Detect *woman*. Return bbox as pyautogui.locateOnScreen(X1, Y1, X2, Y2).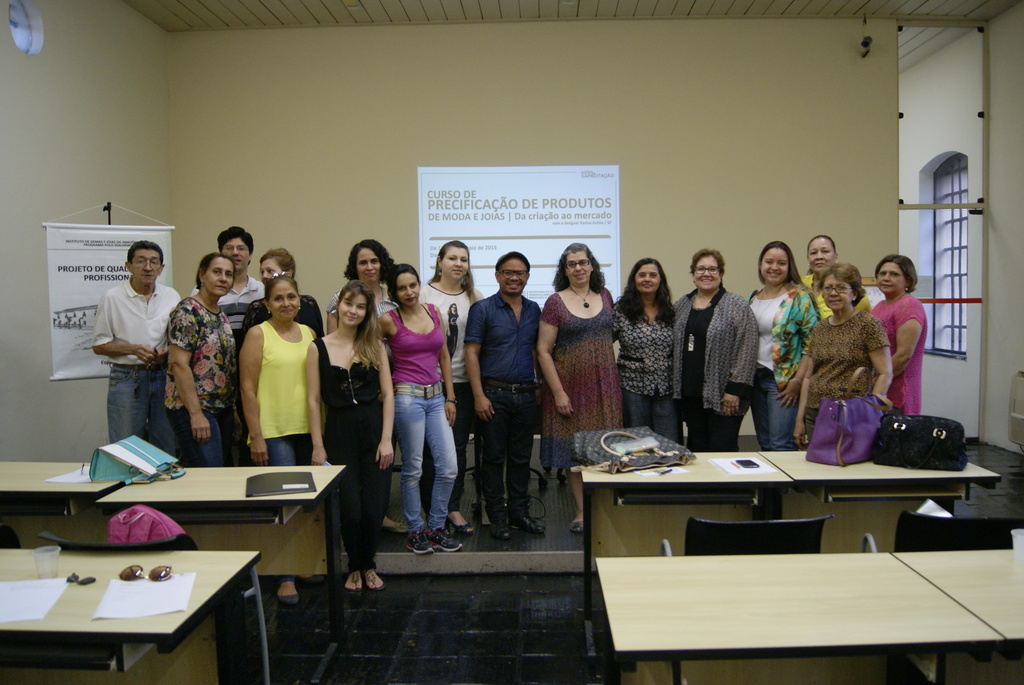
pyautogui.locateOnScreen(243, 272, 326, 601).
